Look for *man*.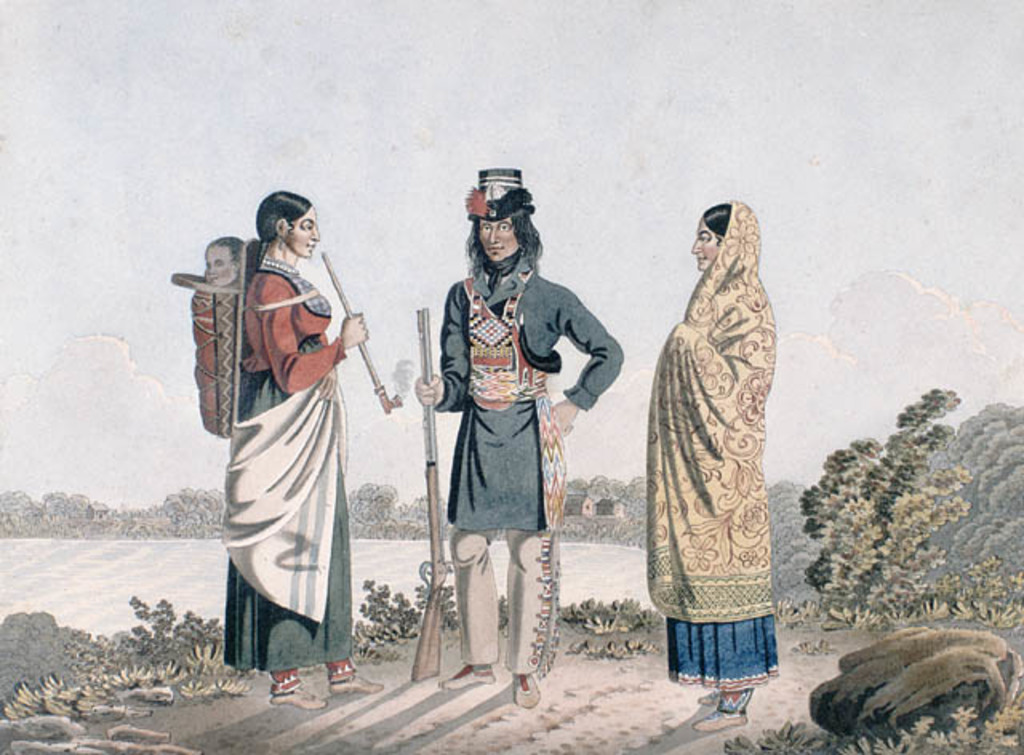
Found: x1=413, y1=194, x2=603, y2=685.
